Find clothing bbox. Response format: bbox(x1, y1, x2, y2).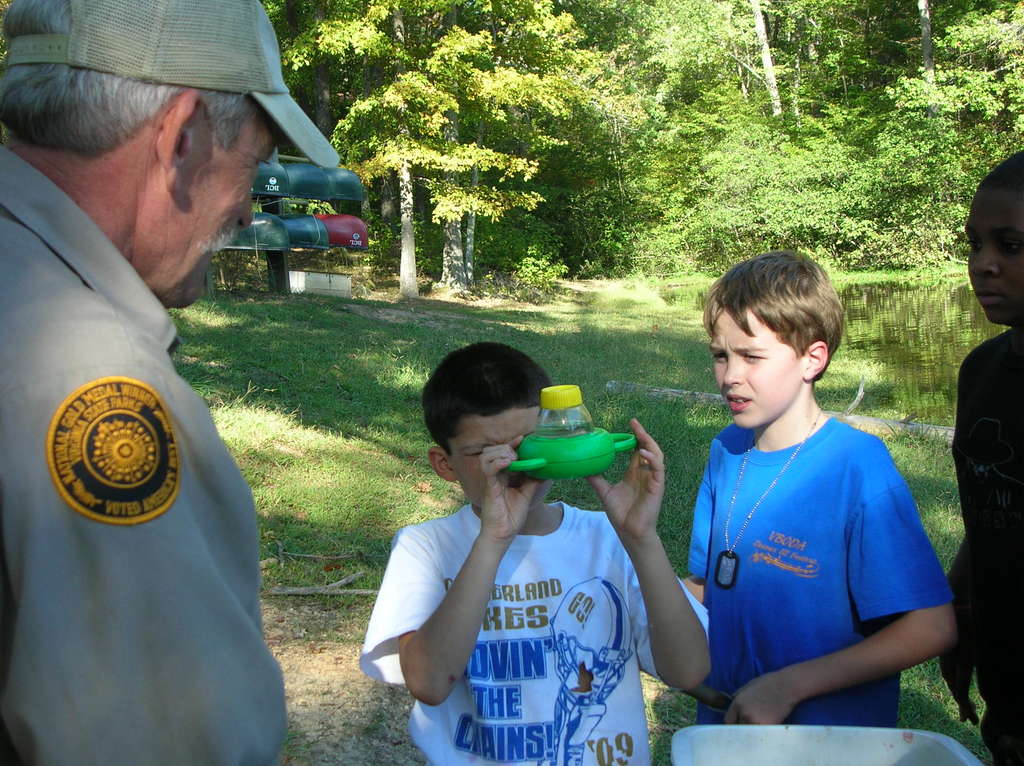
bbox(955, 327, 1023, 765).
